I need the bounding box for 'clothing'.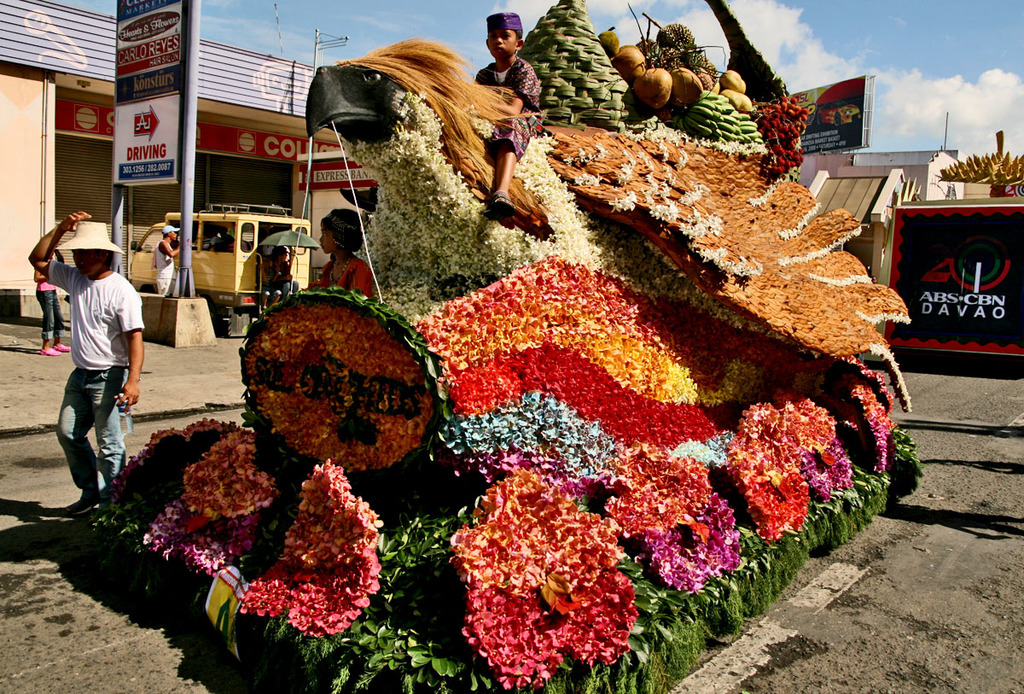
Here it is: 474:56:546:155.
